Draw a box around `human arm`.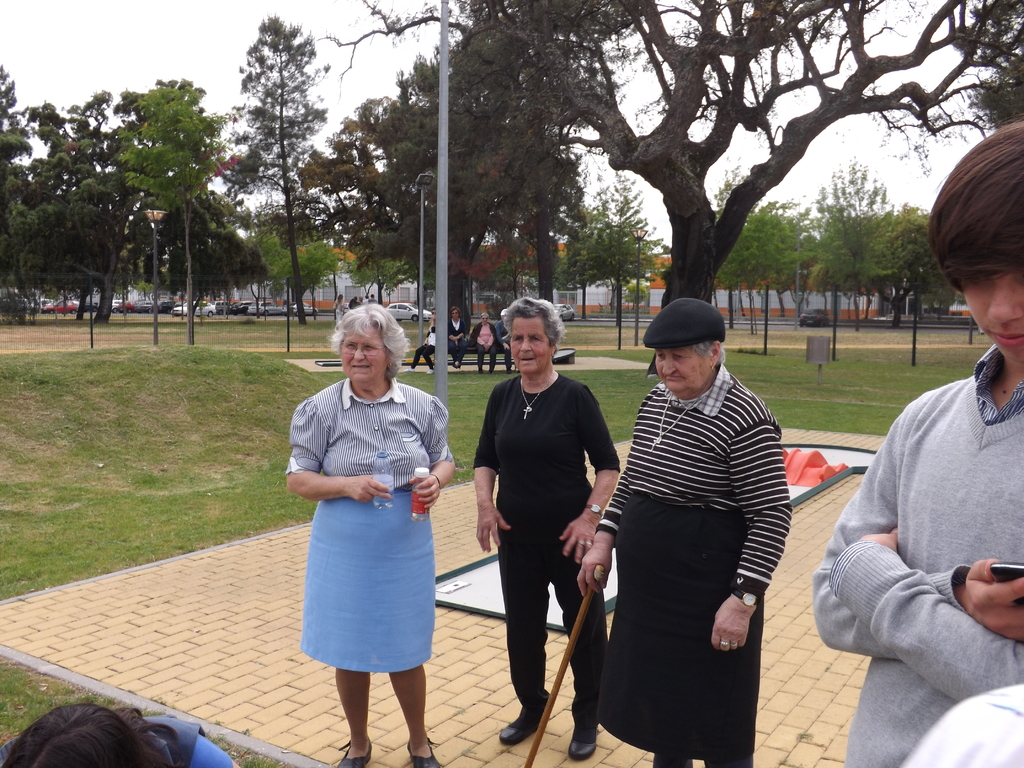
{"x1": 559, "y1": 387, "x2": 617, "y2": 564}.
